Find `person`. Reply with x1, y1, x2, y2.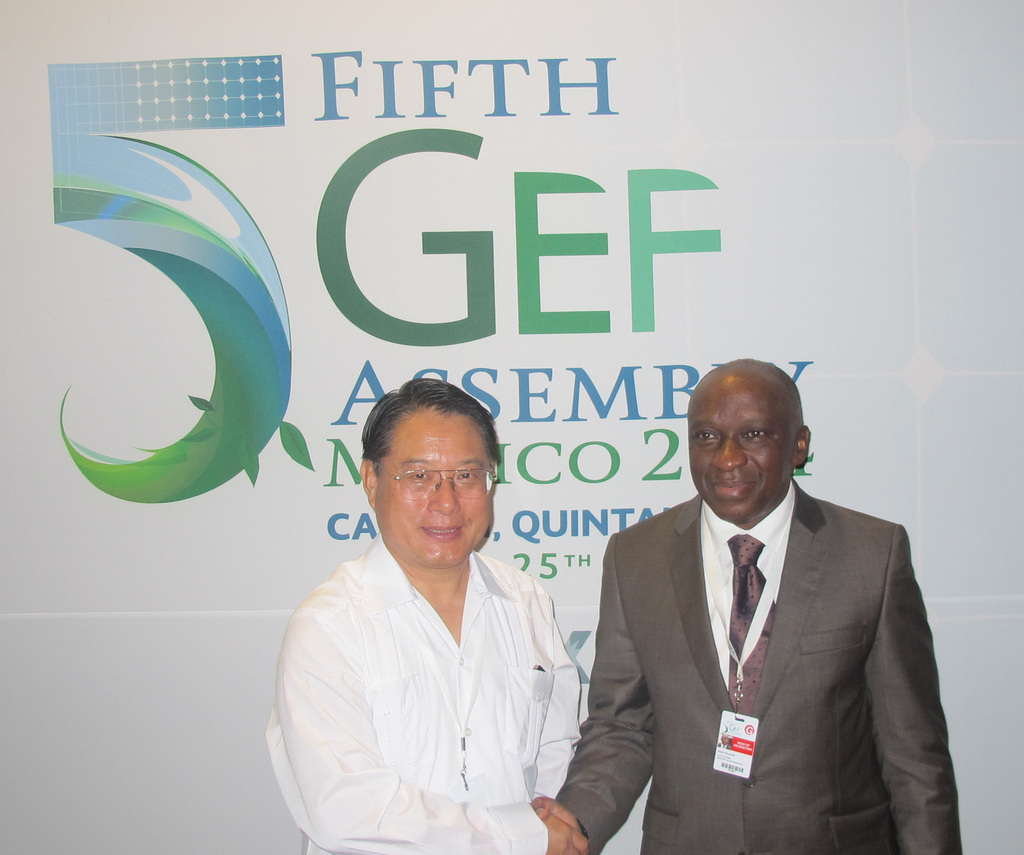
269, 378, 584, 854.
